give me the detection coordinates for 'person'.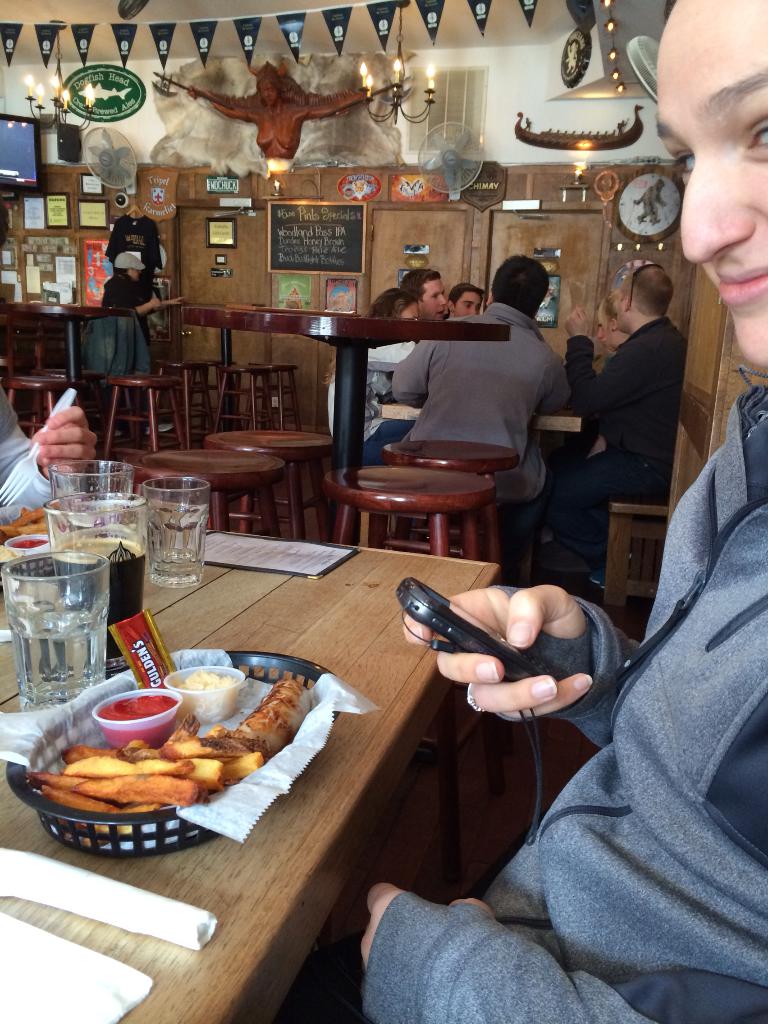
(x1=523, y1=260, x2=687, y2=568).
